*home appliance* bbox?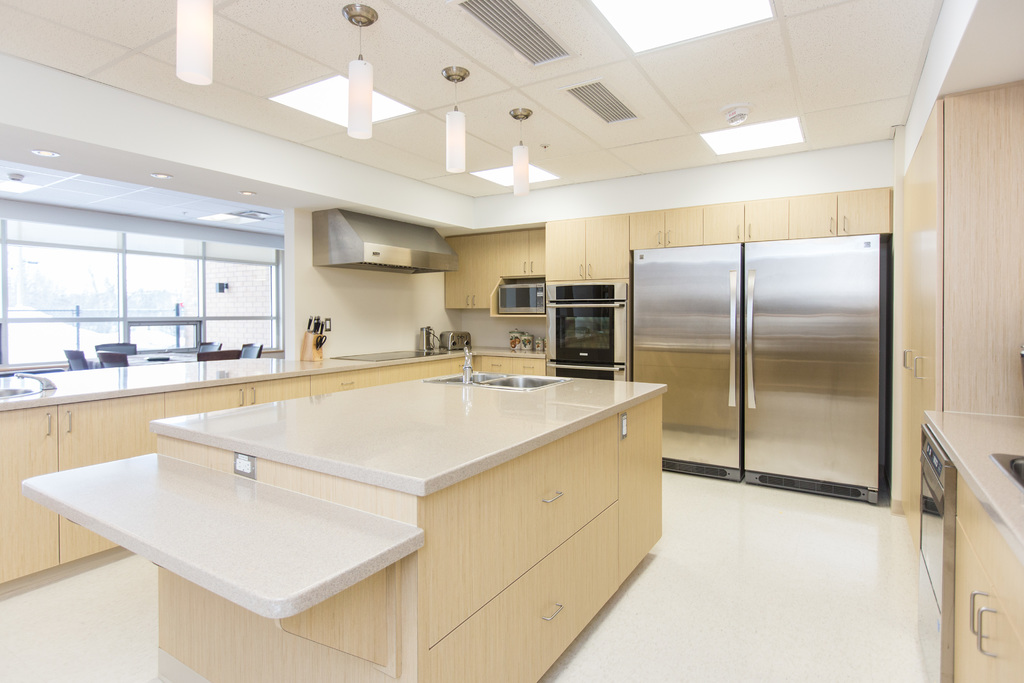
[311,209,460,276]
